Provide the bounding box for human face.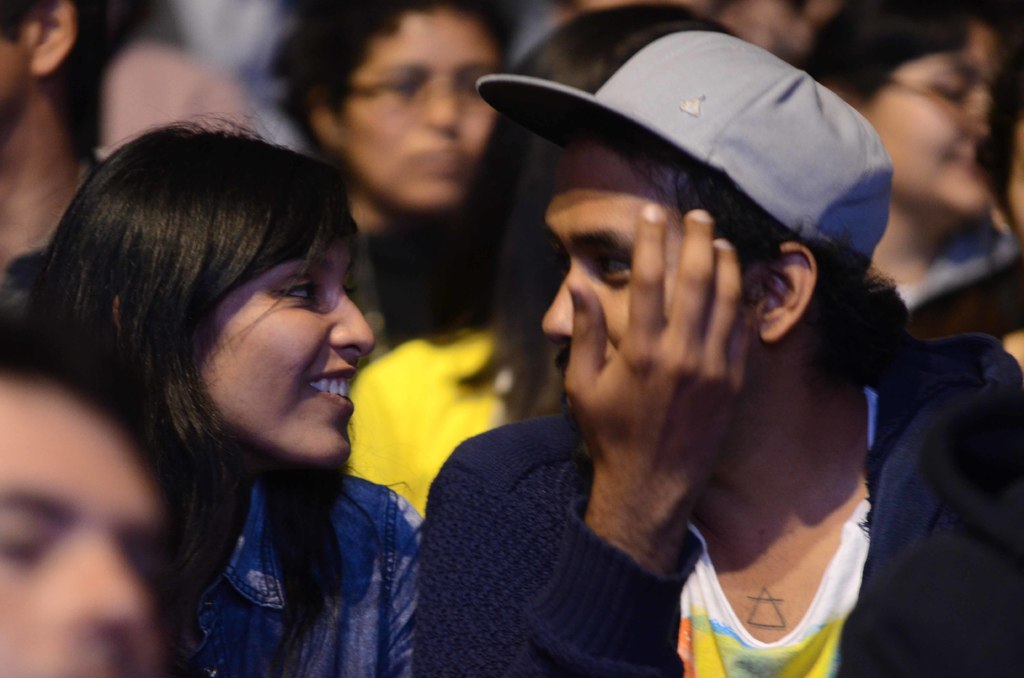
select_region(866, 29, 1002, 223).
